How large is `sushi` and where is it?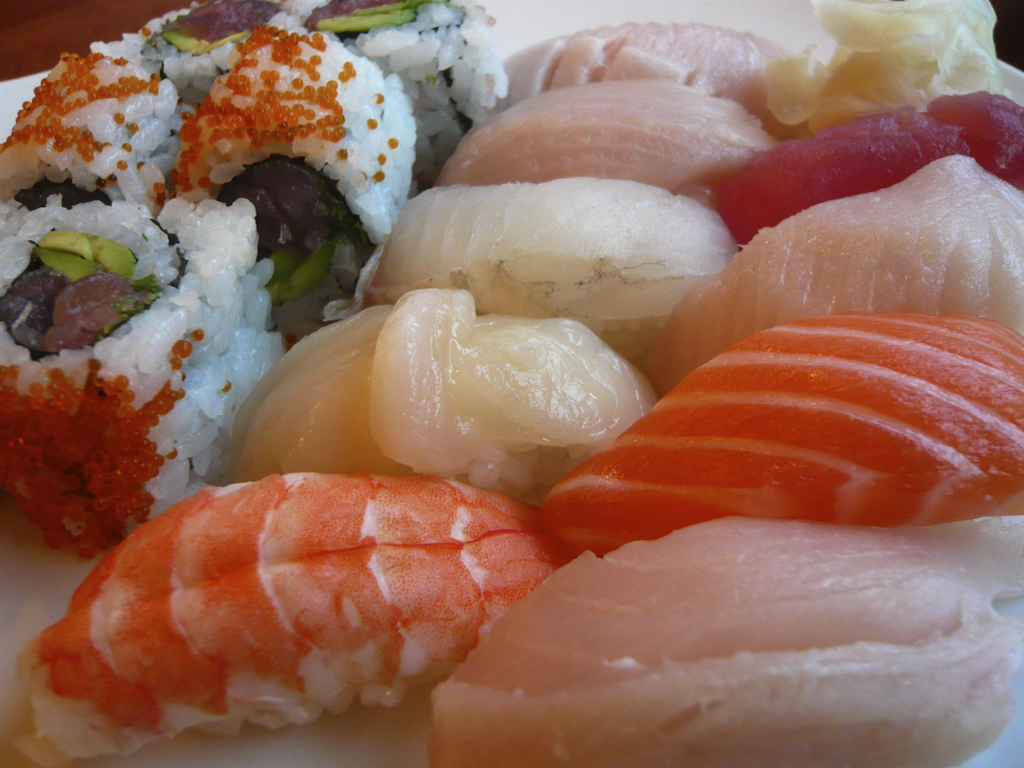
Bounding box: pyautogui.locateOnScreen(13, 465, 584, 744).
